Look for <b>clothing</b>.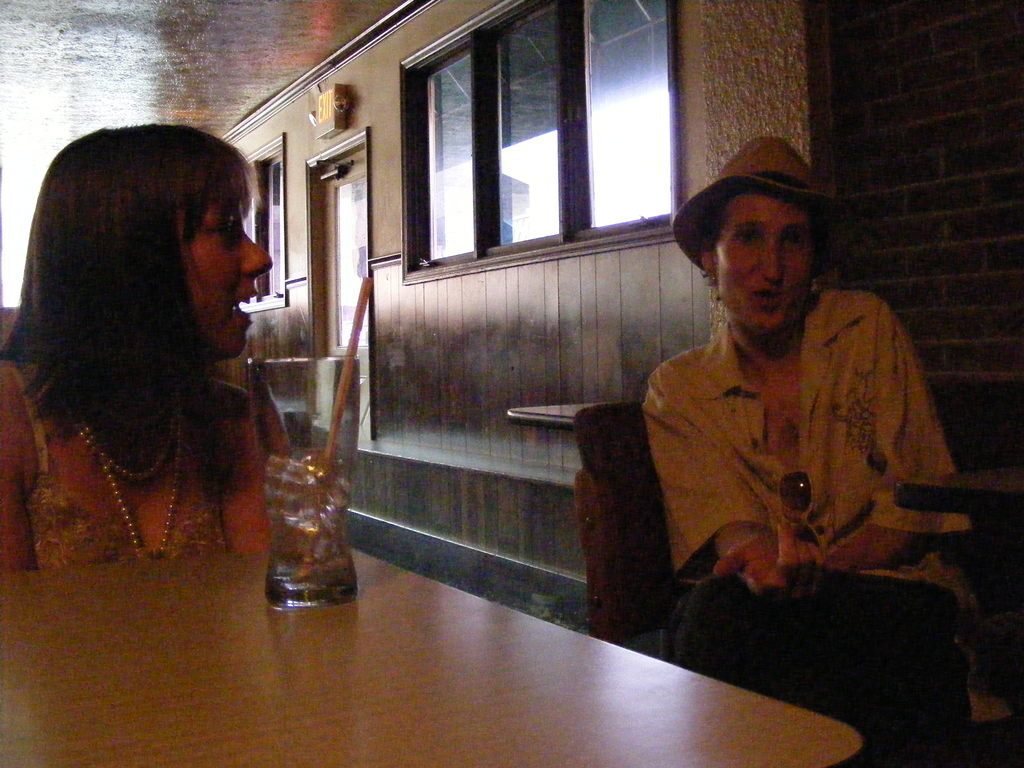
Found: [x1=0, y1=358, x2=223, y2=575].
